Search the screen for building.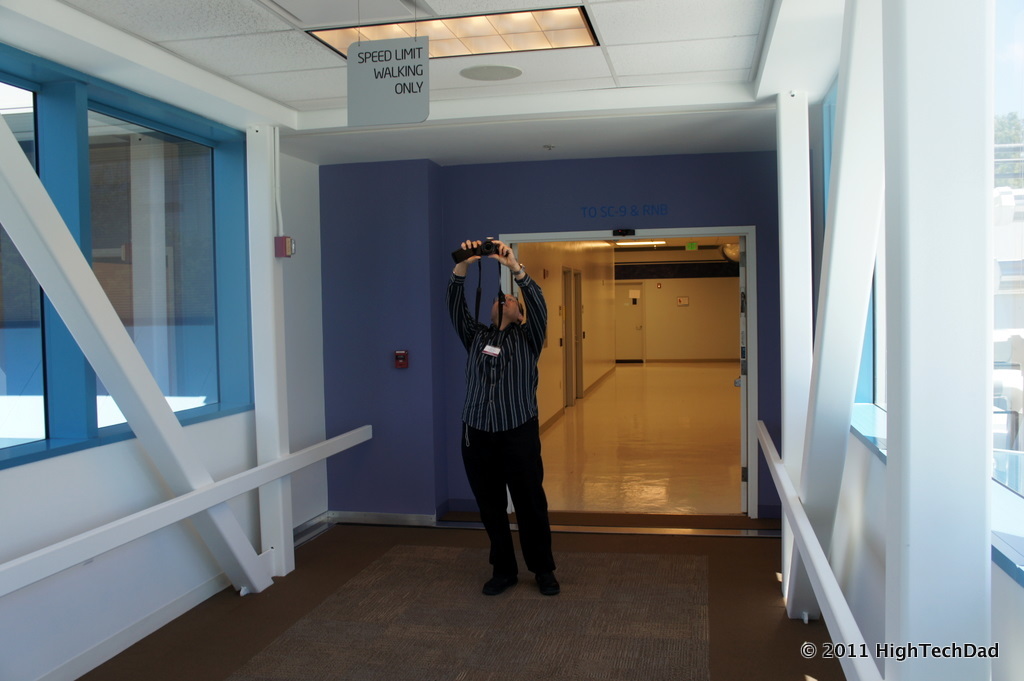
Found at bbox=(0, 0, 1023, 680).
